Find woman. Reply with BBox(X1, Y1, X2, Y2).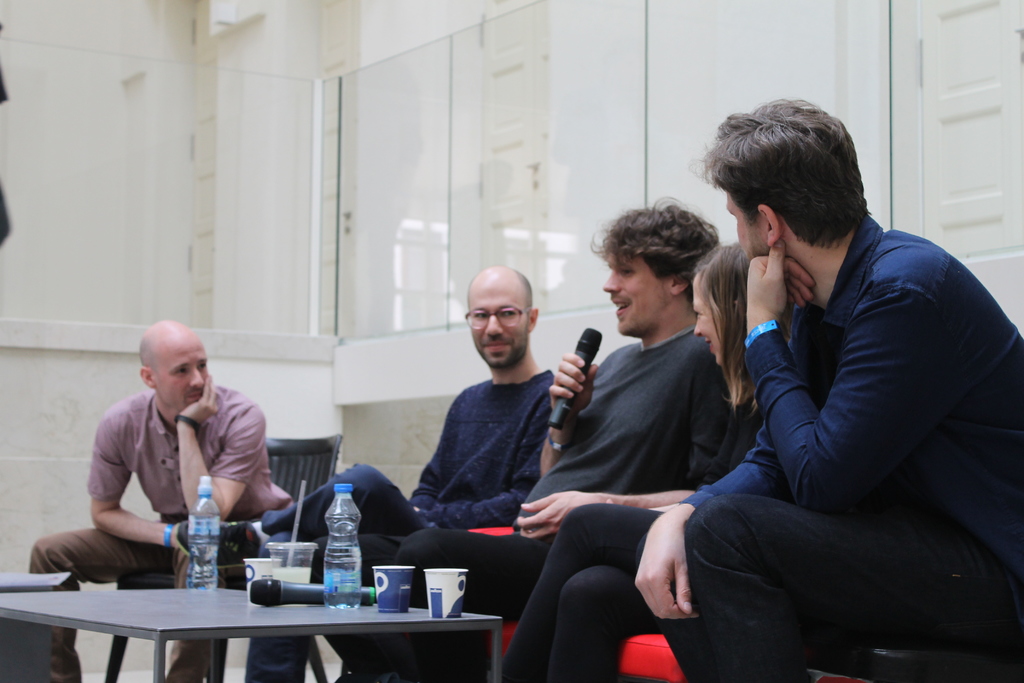
BBox(534, 199, 753, 680).
